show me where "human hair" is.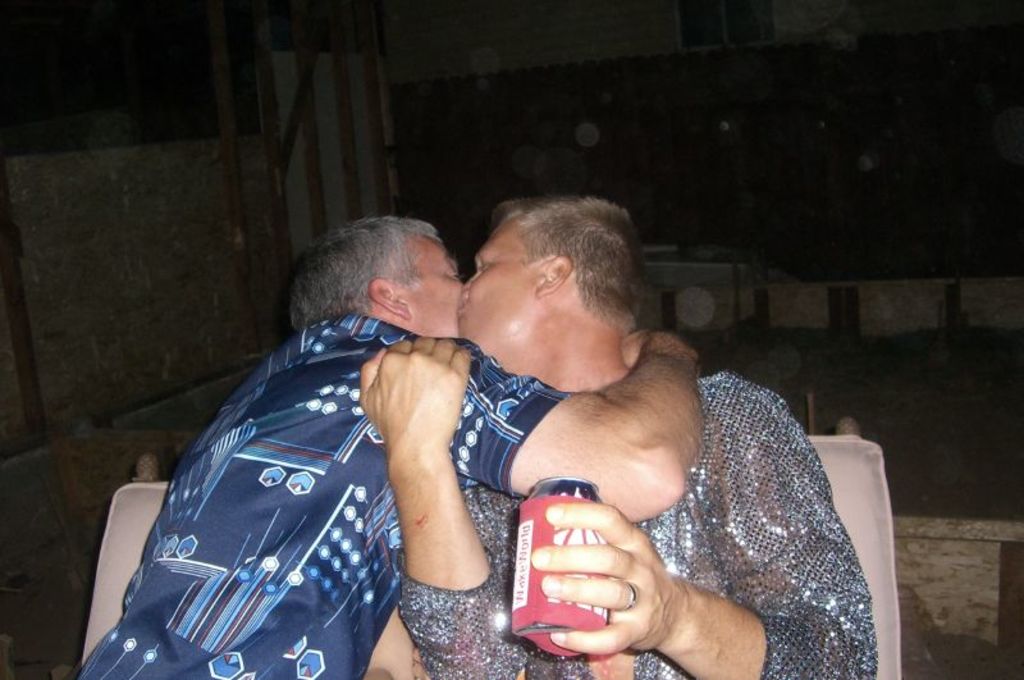
"human hair" is at 289 214 445 333.
